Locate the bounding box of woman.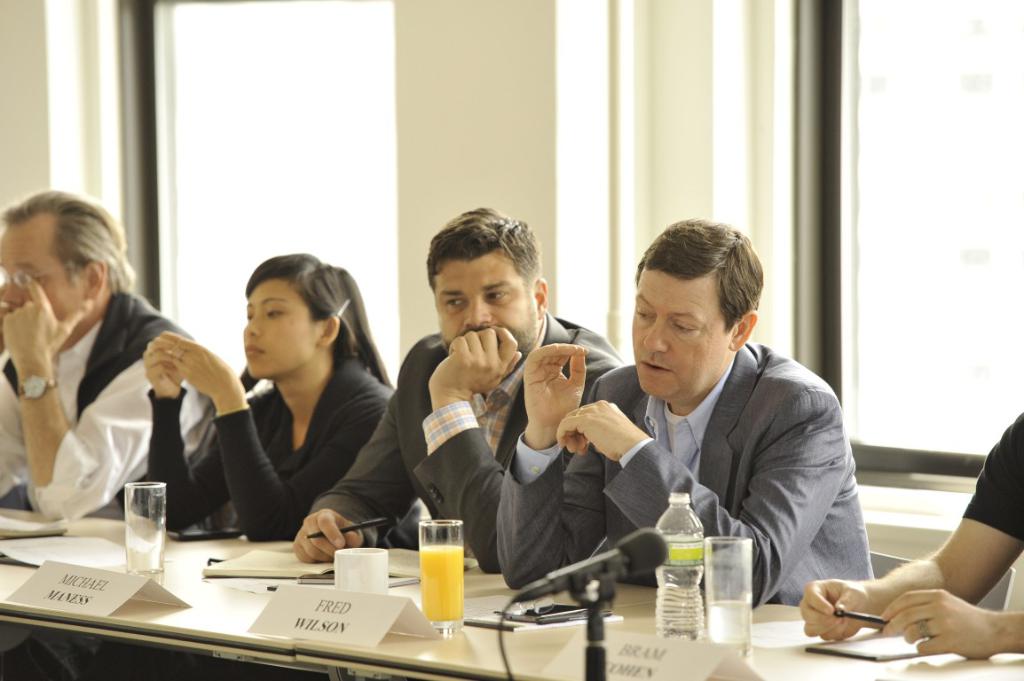
Bounding box: 185,247,401,573.
